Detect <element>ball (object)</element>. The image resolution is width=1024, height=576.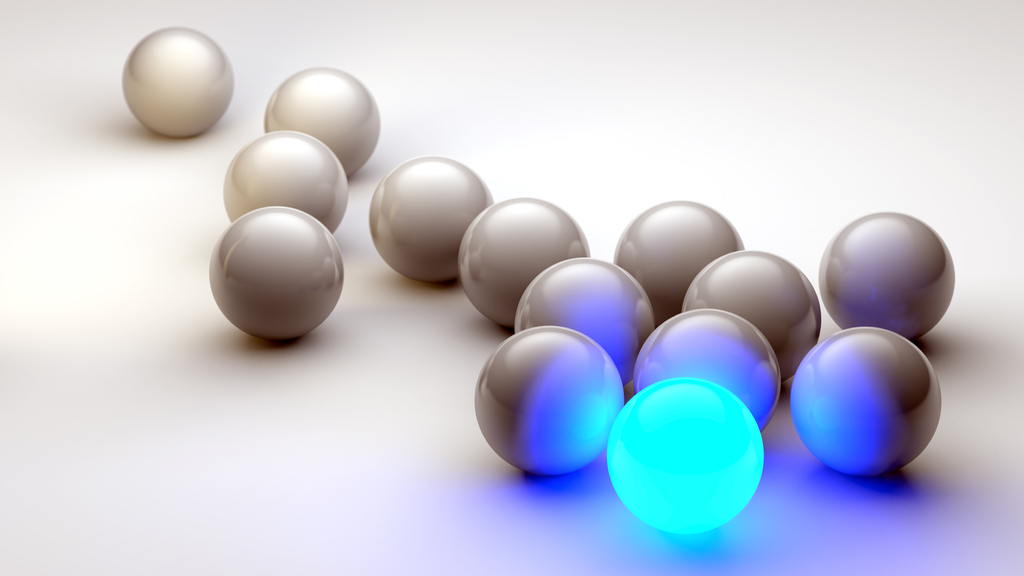
<box>792,329,948,479</box>.
